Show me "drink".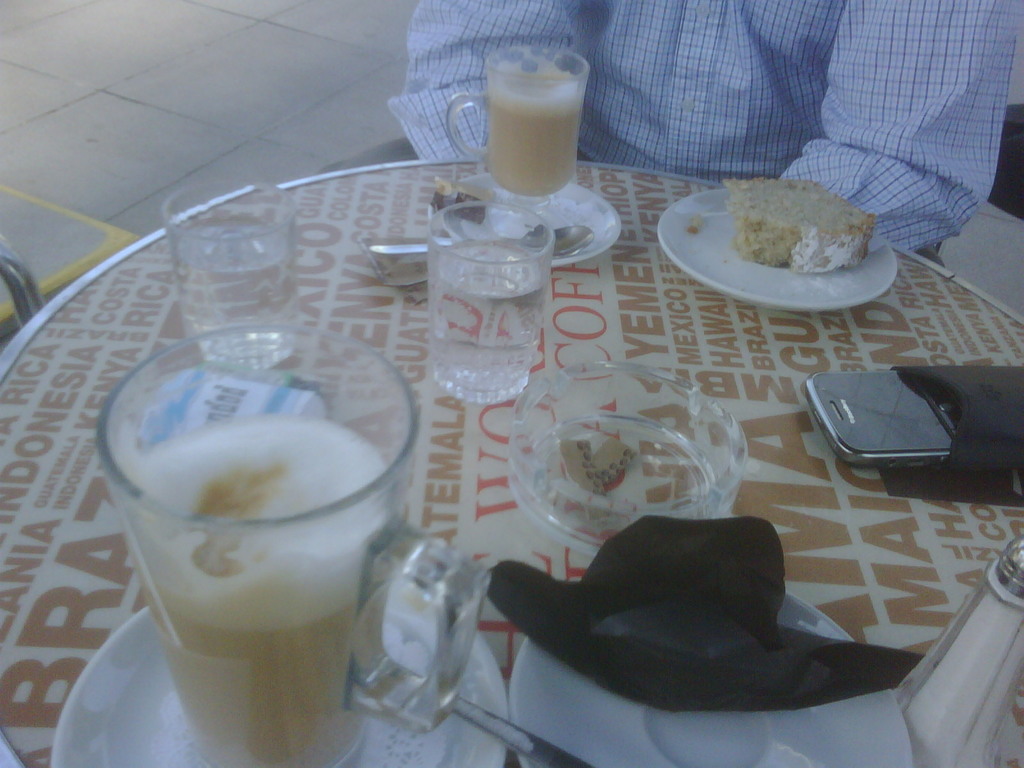
"drink" is here: (426,204,548,396).
